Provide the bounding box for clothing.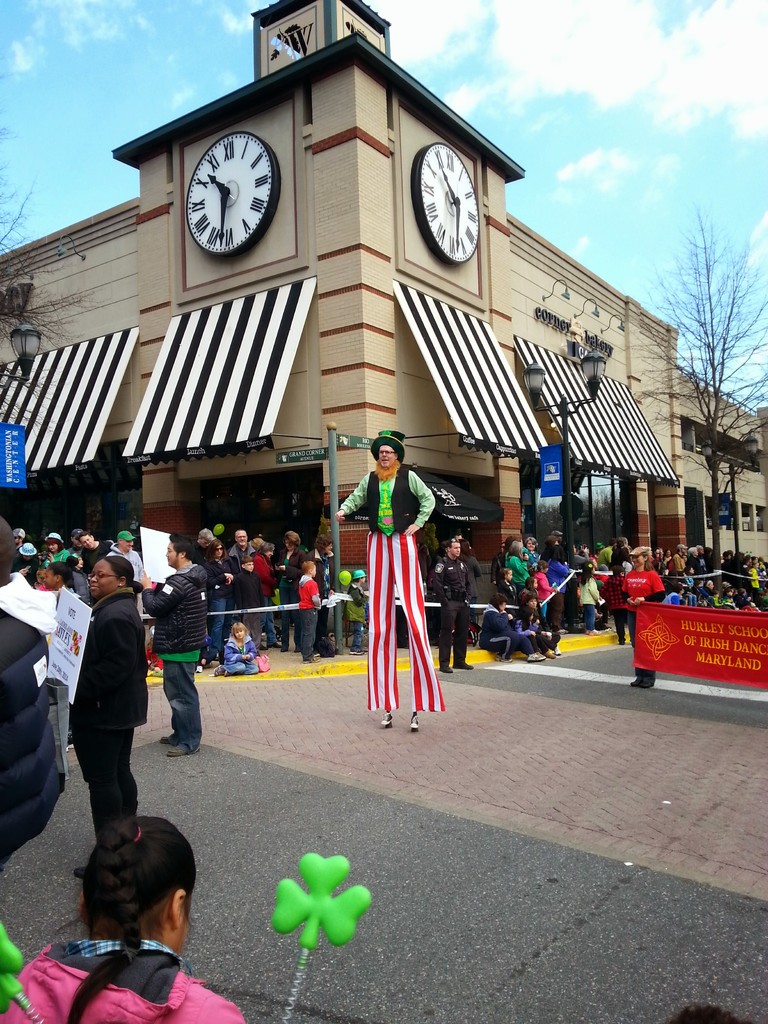
bbox=(577, 571, 603, 630).
